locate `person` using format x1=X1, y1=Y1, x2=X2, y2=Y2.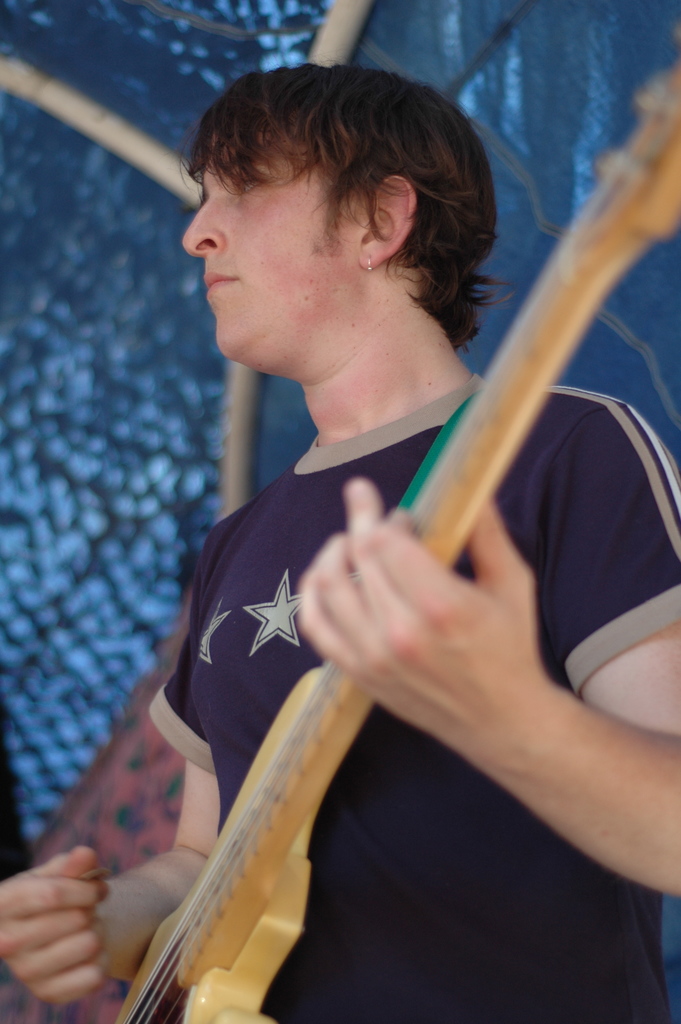
x1=101, y1=72, x2=651, y2=1023.
